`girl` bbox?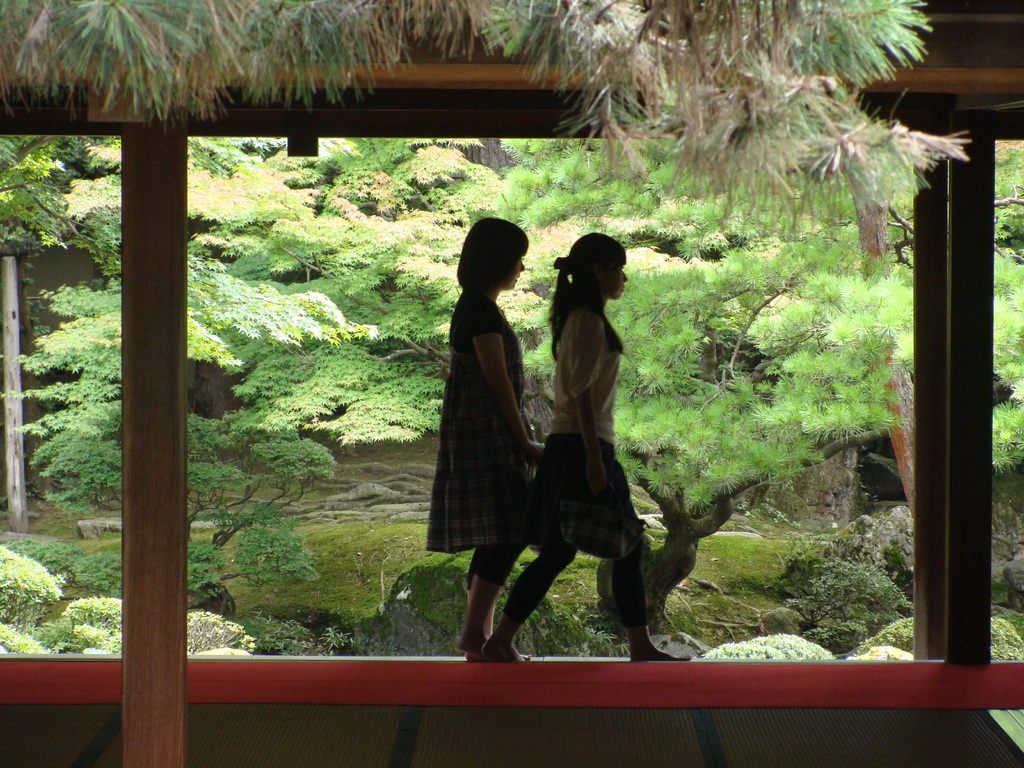
[x1=477, y1=234, x2=692, y2=664]
